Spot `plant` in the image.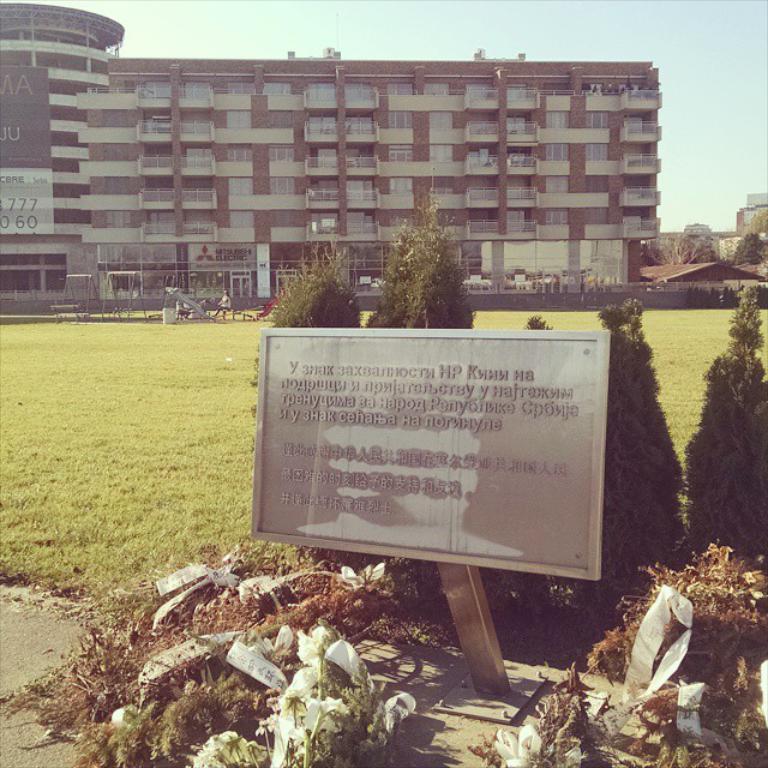
`plant` found at l=744, t=286, r=767, b=308.
